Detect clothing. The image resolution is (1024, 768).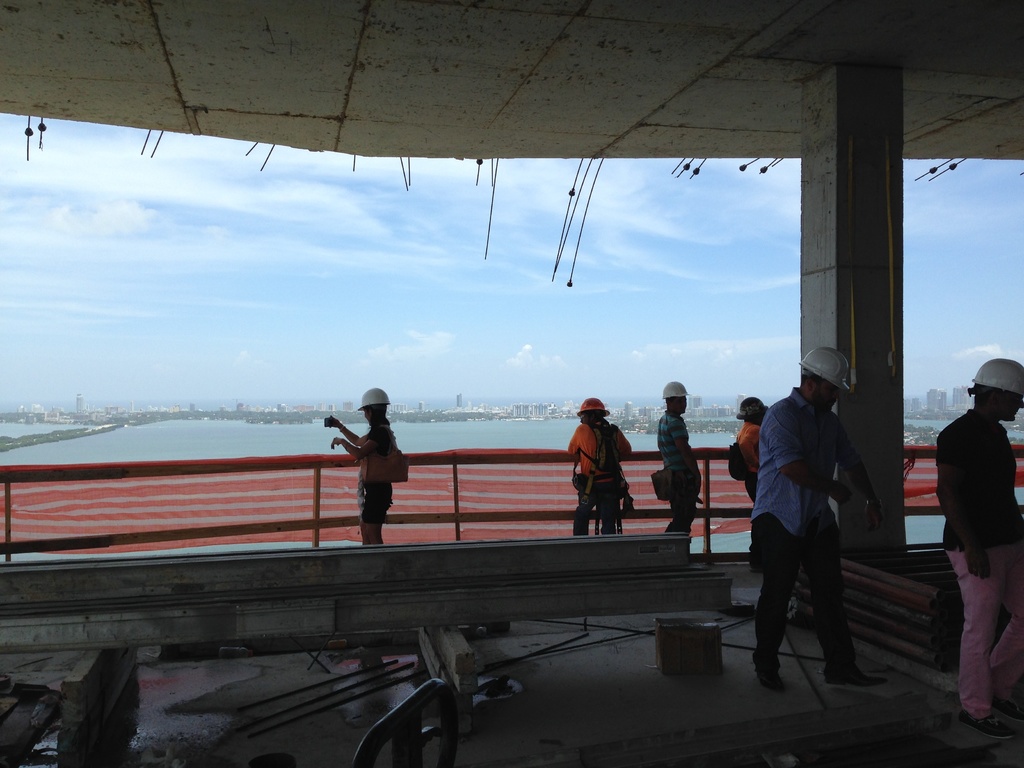
<bbox>737, 424, 761, 502</bbox>.
